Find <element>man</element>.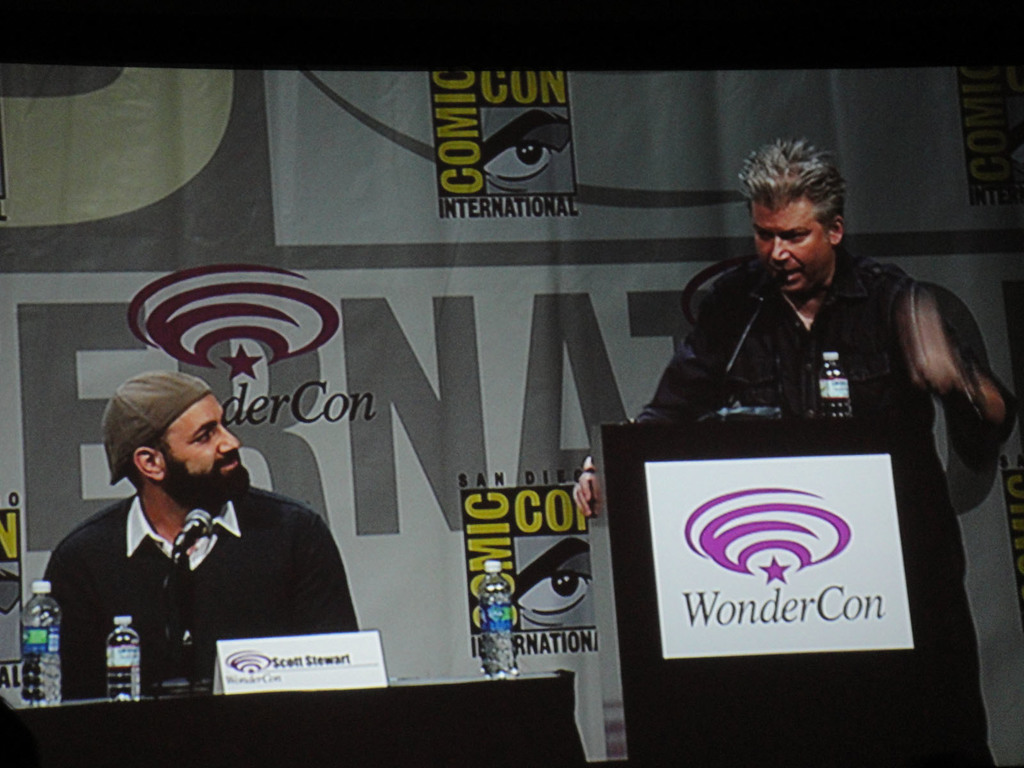
[left=58, top=348, right=389, bottom=721].
